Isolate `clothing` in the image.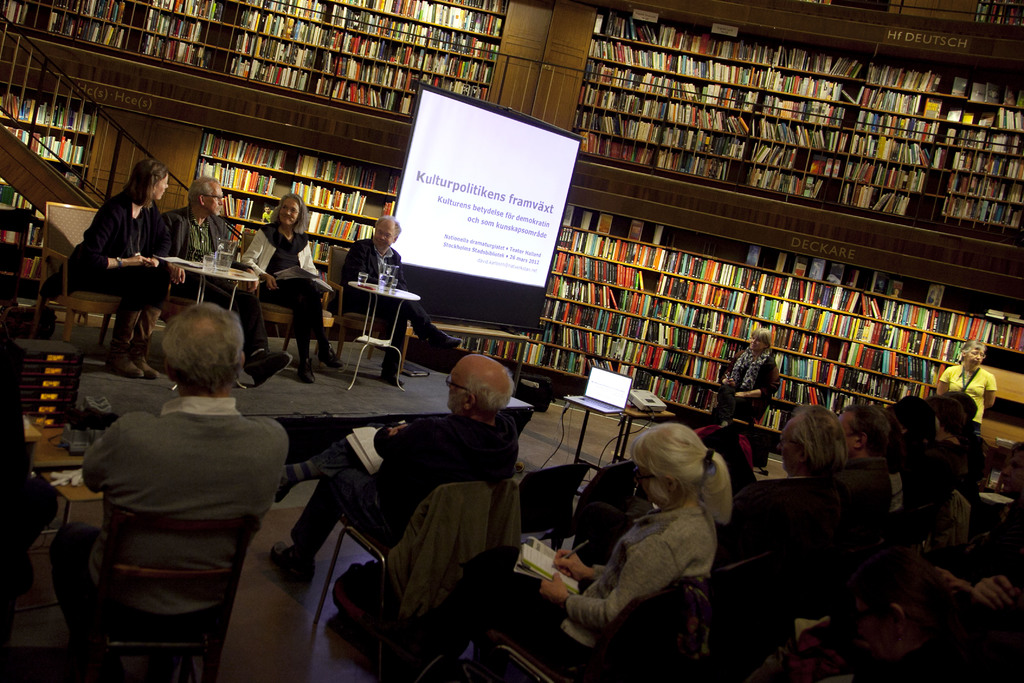
Isolated region: BBox(884, 394, 986, 518).
